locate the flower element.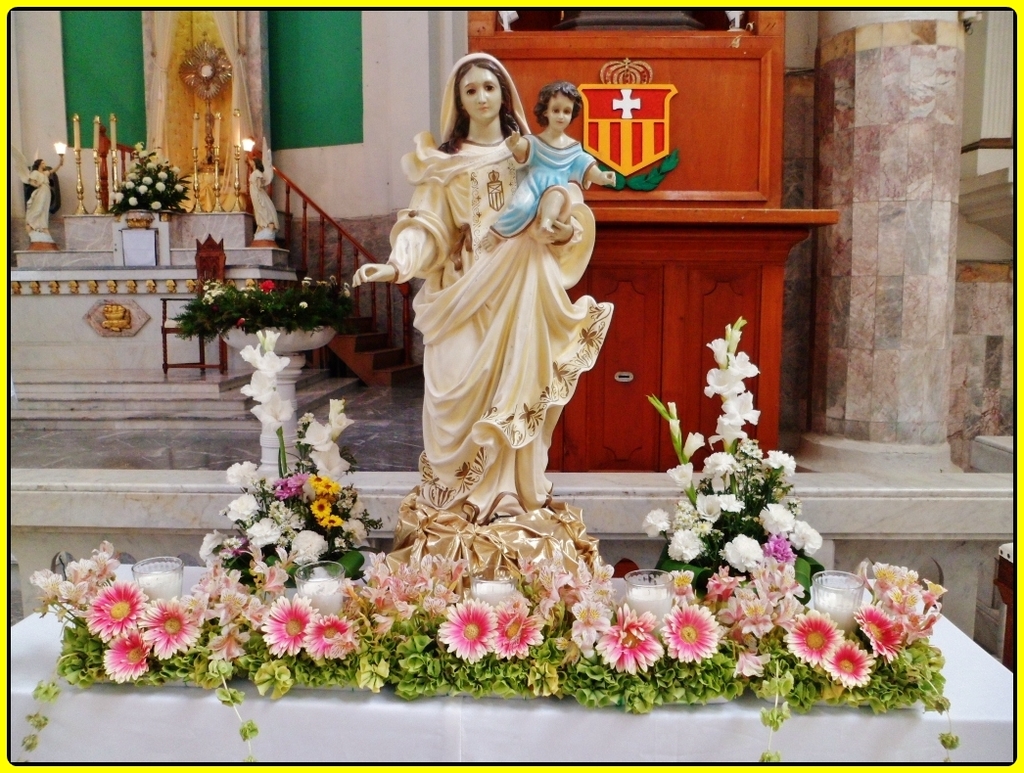
Element bbox: (237, 287, 255, 299).
